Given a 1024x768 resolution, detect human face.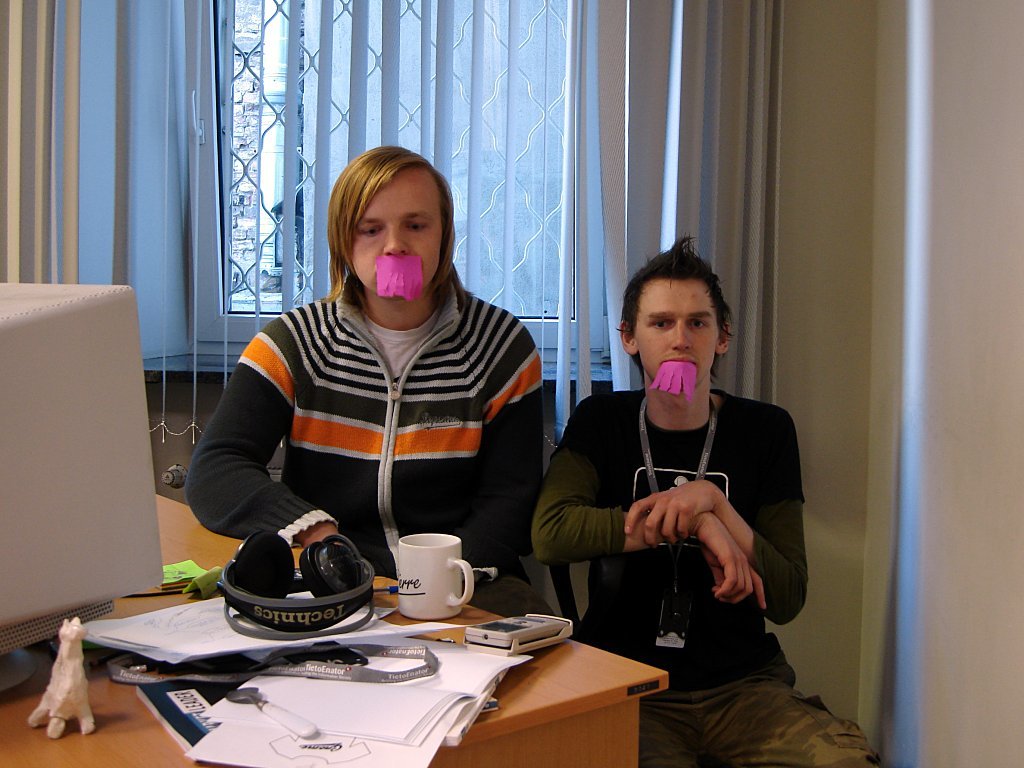
{"x1": 639, "y1": 279, "x2": 719, "y2": 385}.
